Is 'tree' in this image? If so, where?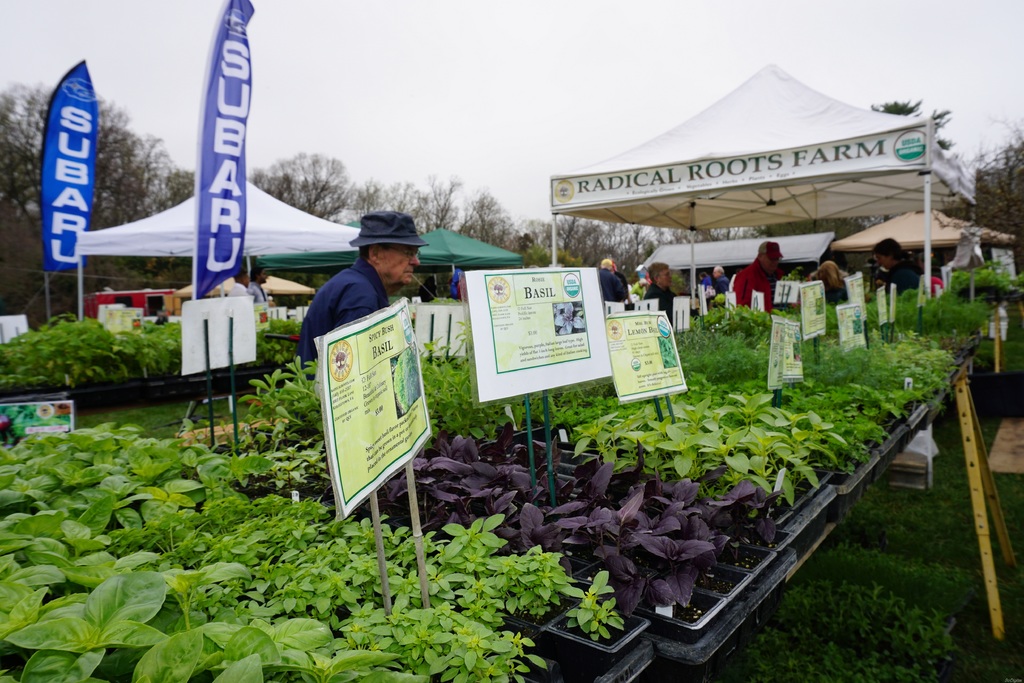
Yes, at rect(433, 169, 463, 233).
